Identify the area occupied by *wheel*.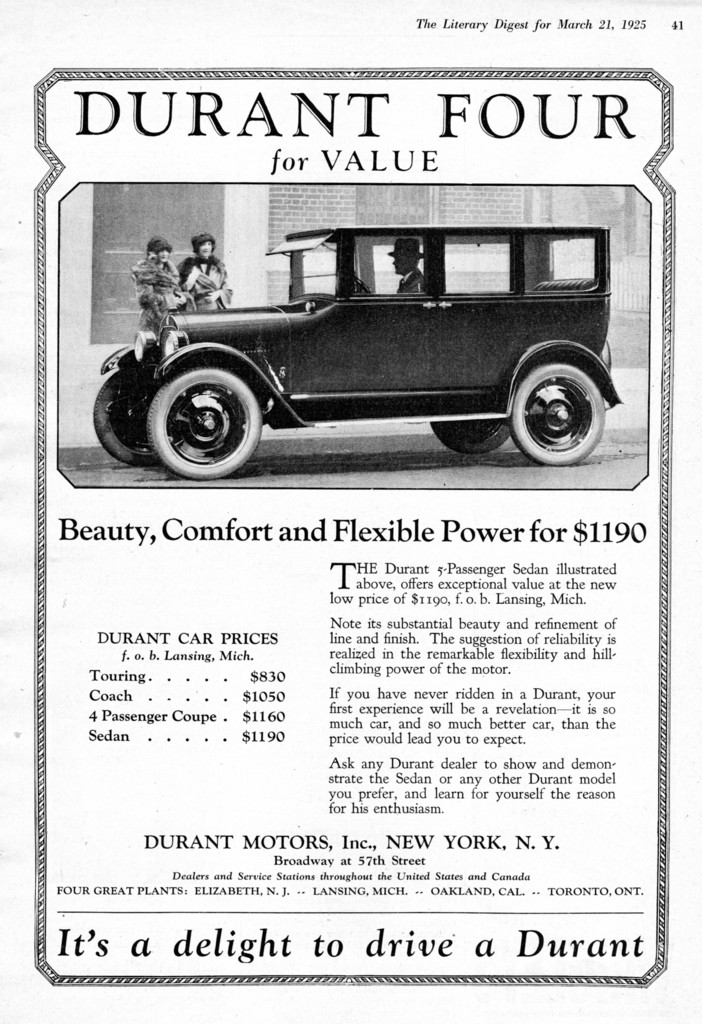
Area: (147,371,261,481).
